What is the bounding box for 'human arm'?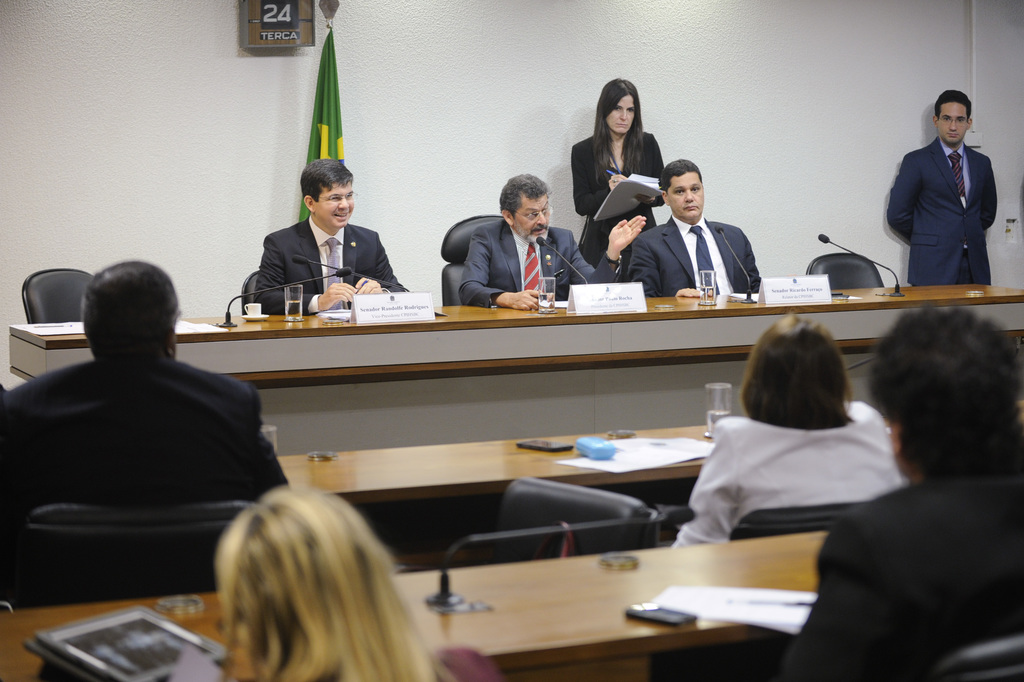
bbox(669, 419, 742, 544).
